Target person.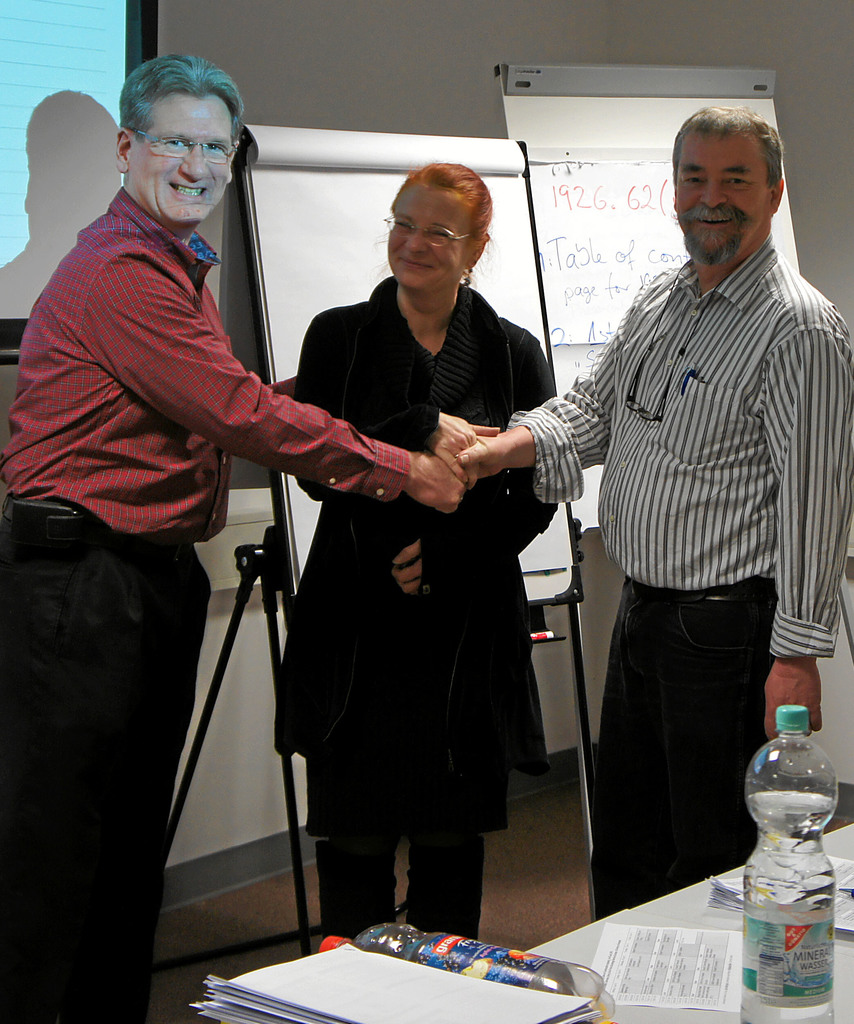
Target region: x1=0, y1=48, x2=476, y2=1023.
